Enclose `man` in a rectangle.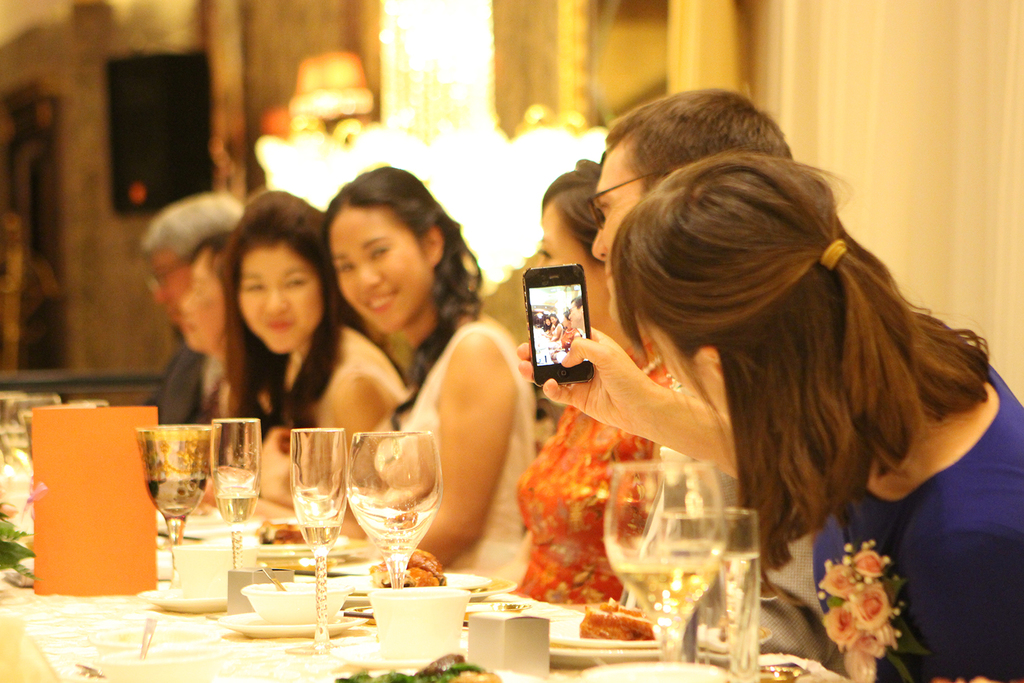
BBox(594, 87, 851, 678).
